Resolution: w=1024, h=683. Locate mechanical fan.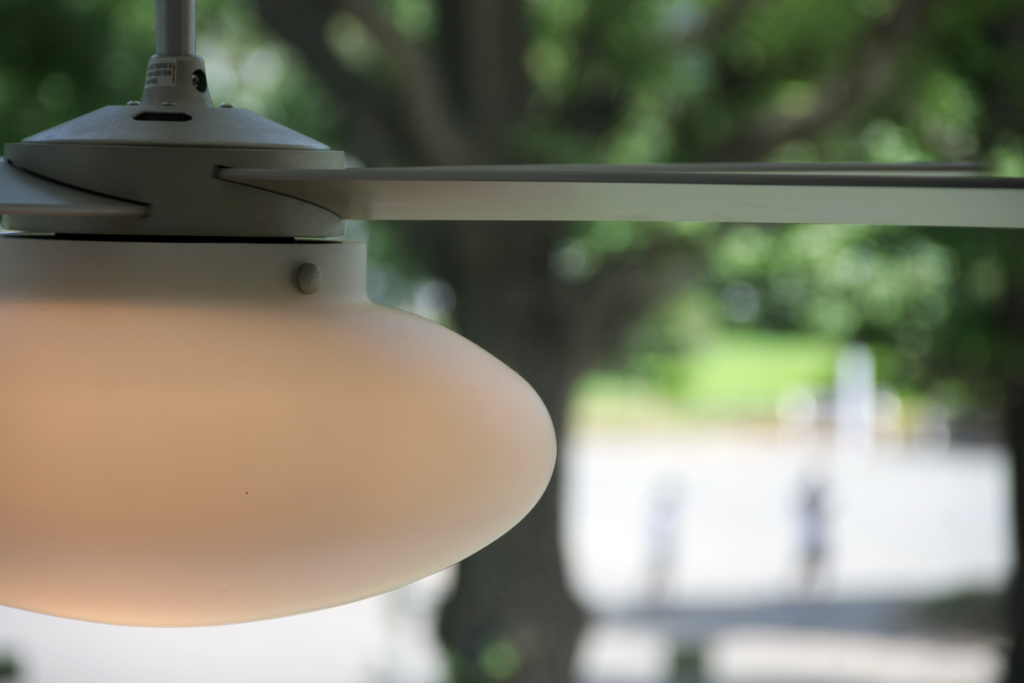
(0,0,1023,631).
